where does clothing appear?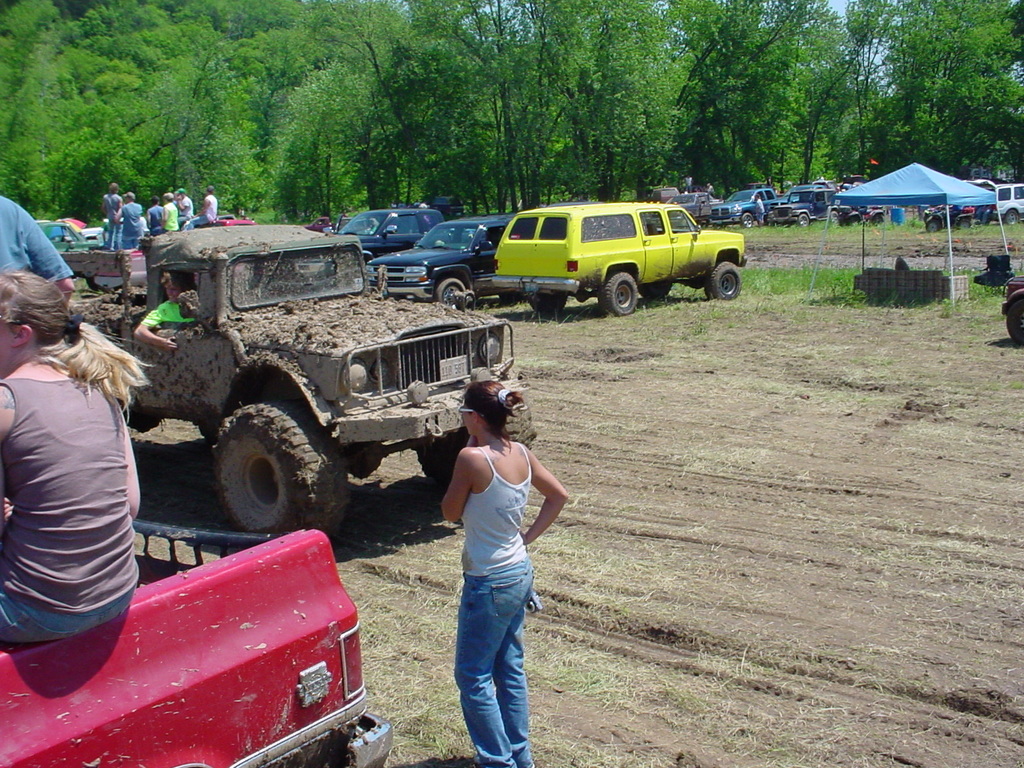
Appears at {"x1": 757, "y1": 196, "x2": 767, "y2": 217}.
